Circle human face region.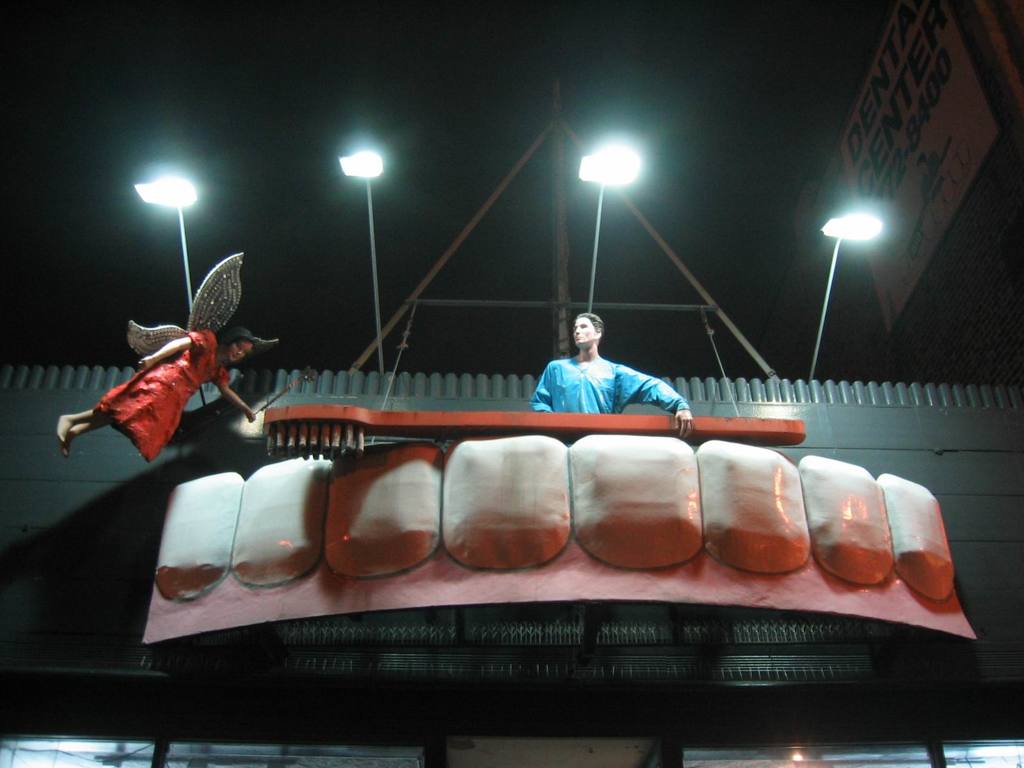
Region: (x1=230, y1=330, x2=250, y2=365).
